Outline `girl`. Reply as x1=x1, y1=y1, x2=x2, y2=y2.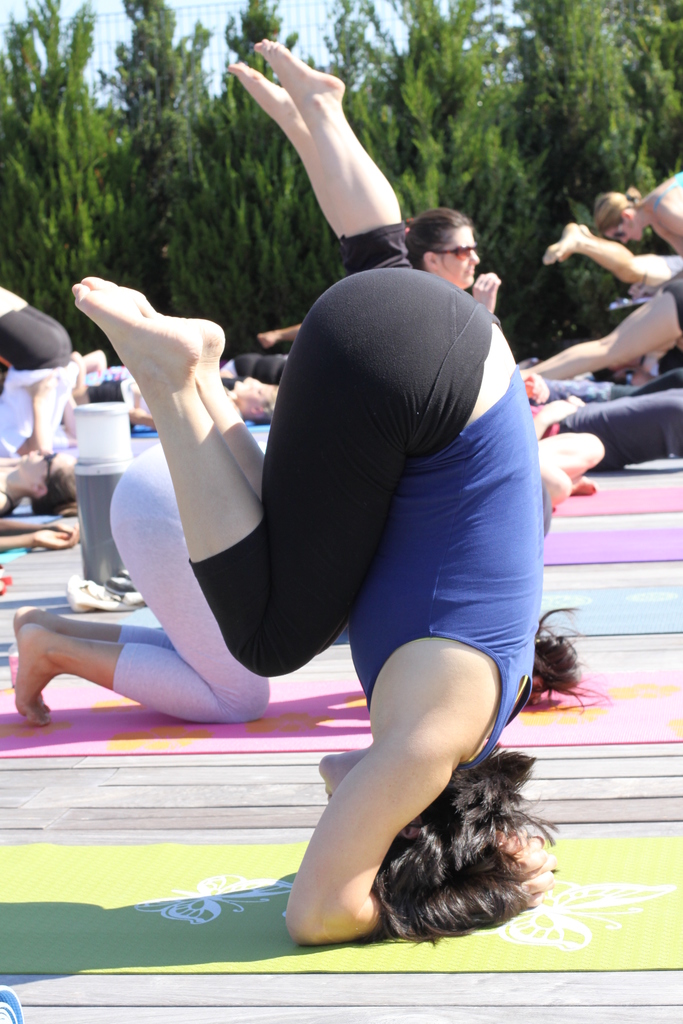
x1=71, y1=276, x2=559, y2=940.
